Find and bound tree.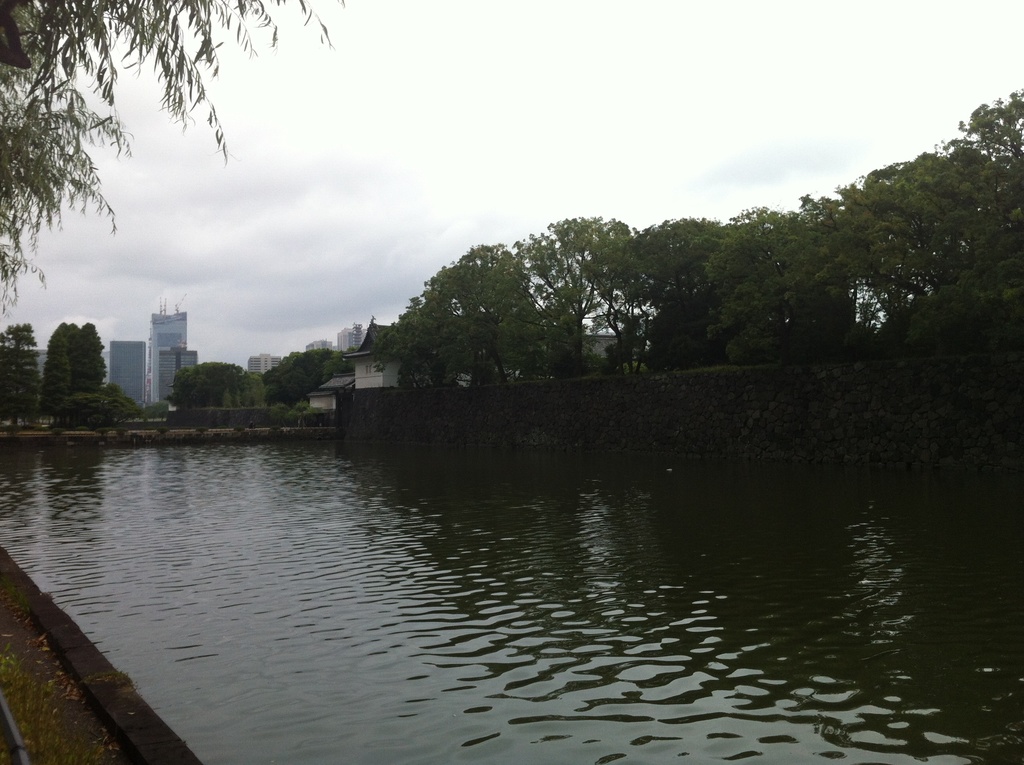
Bound: 4/322/47/433.
